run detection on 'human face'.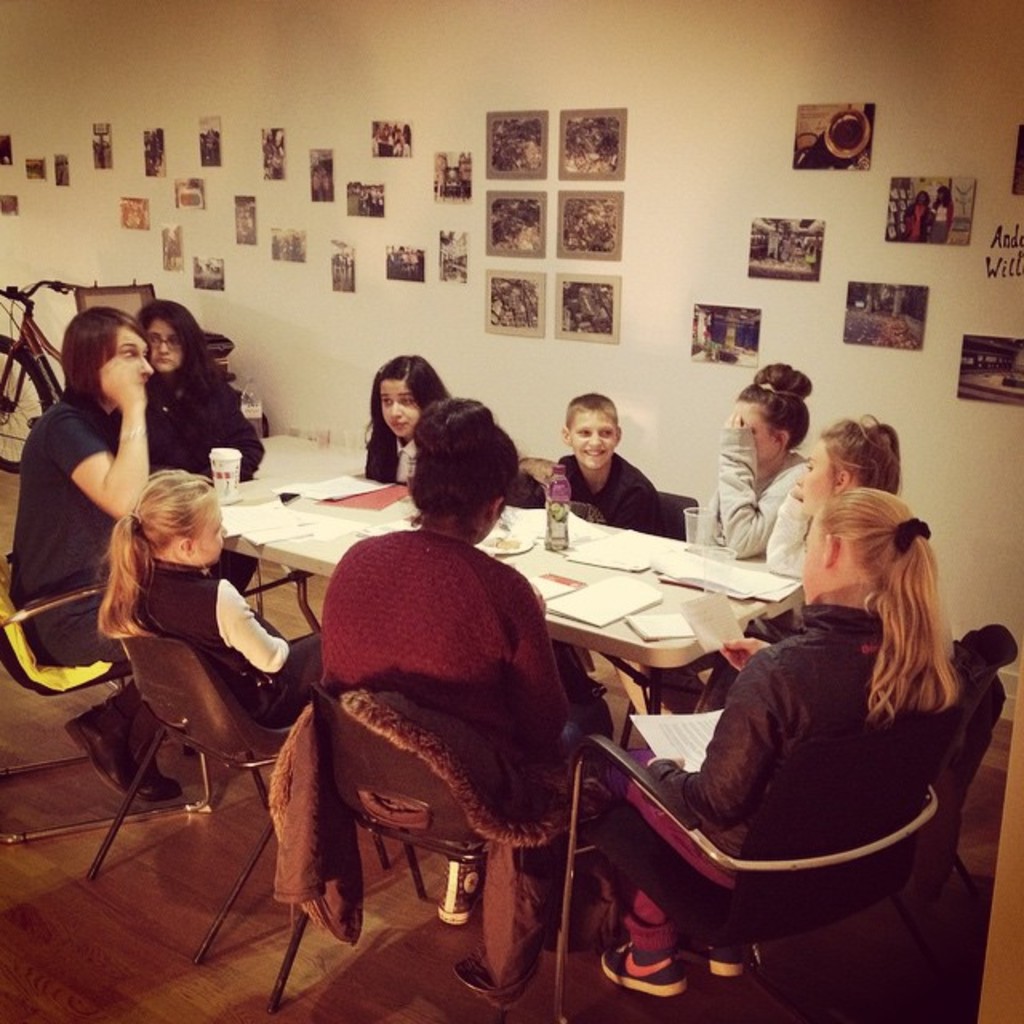
Result: pyautogui.locateOnScreen(98, 330, 154, 394).
